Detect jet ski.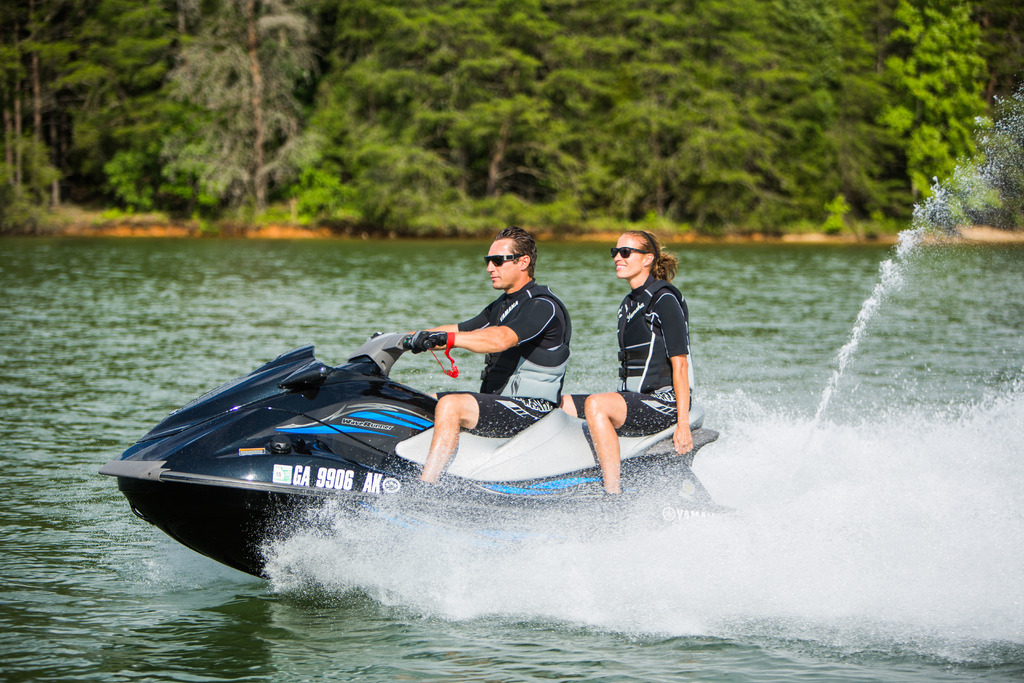
Detected at 97/331/737/581.
